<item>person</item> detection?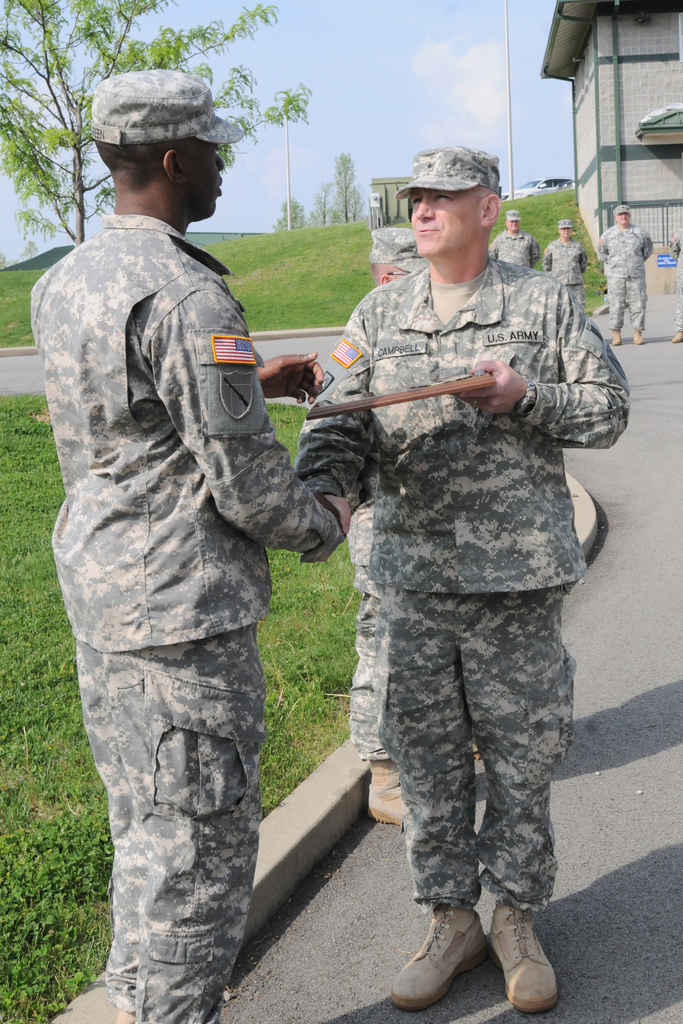
detection(531, 221, 590, 319)
